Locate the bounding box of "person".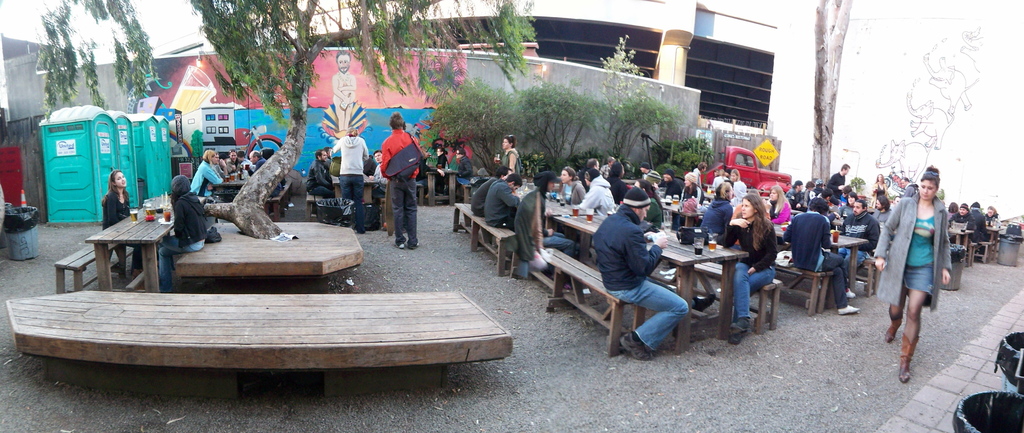
Bounding box: select_region(500, 134, 518, 176).
